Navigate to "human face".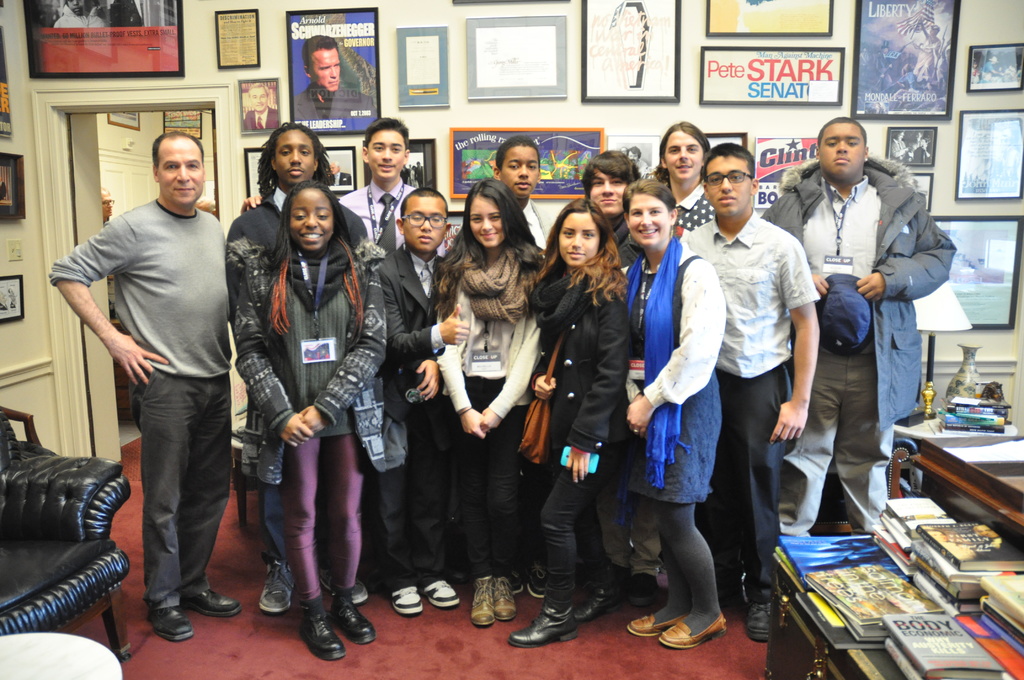
Navigation target: BBox(290, 190, 333, 250).
